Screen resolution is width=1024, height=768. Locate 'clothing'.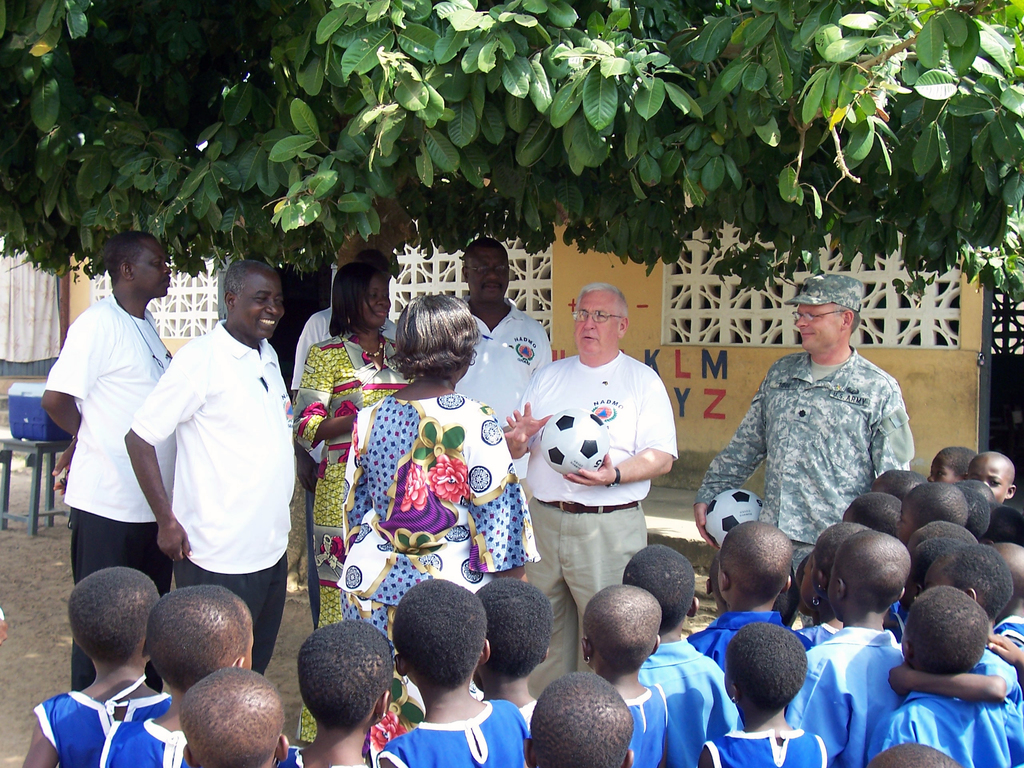
[45, 605, 1023, 767].
